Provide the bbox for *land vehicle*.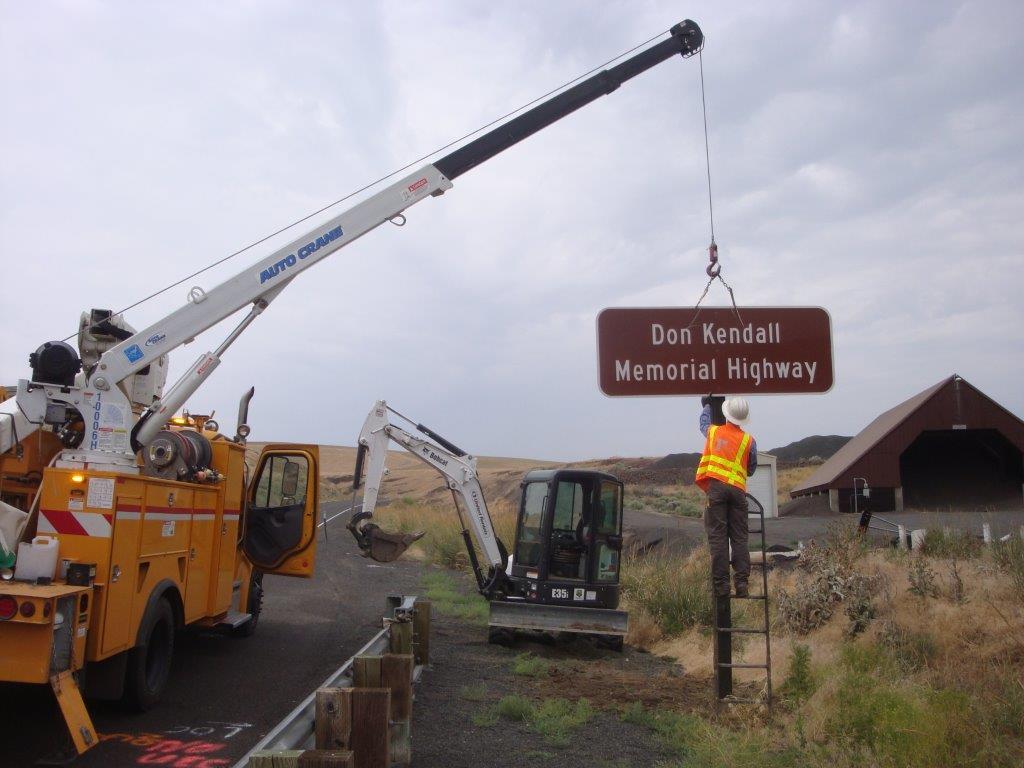
box=[342, 394, 632, 653].
